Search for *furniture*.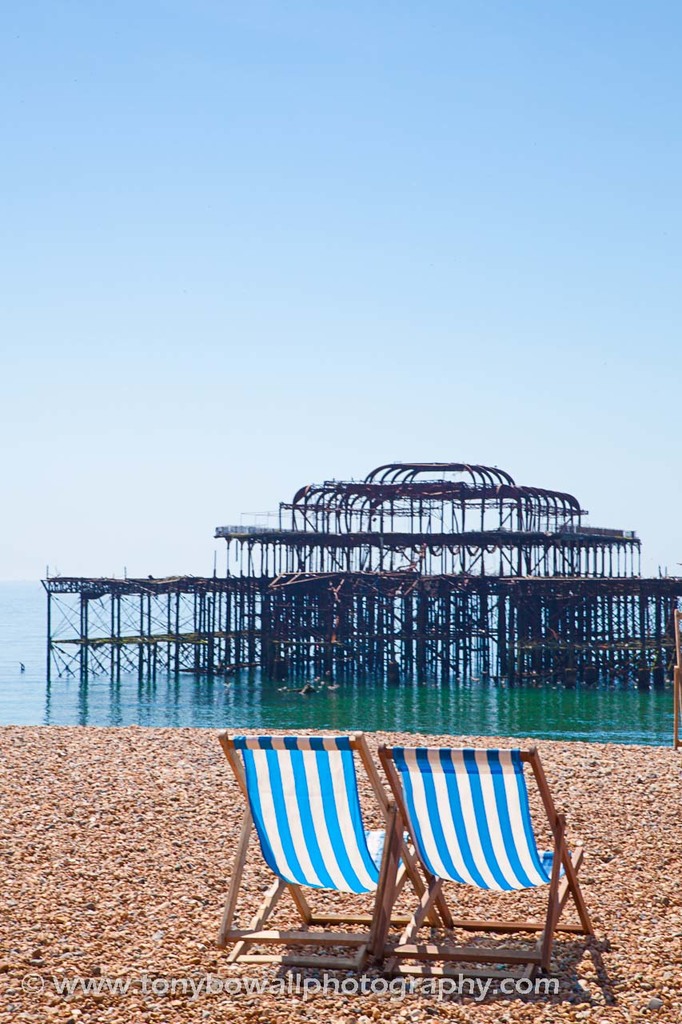
Found at [217,728,439,967].
